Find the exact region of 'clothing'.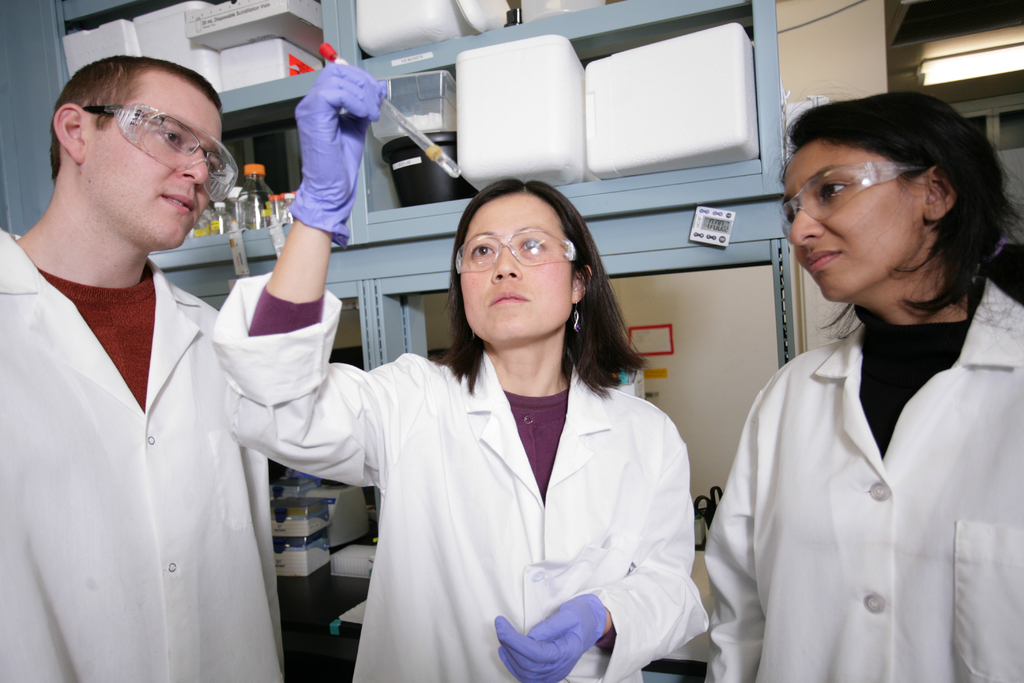
Exact region: x1=2 y1=220 x2=294 y2=679.
